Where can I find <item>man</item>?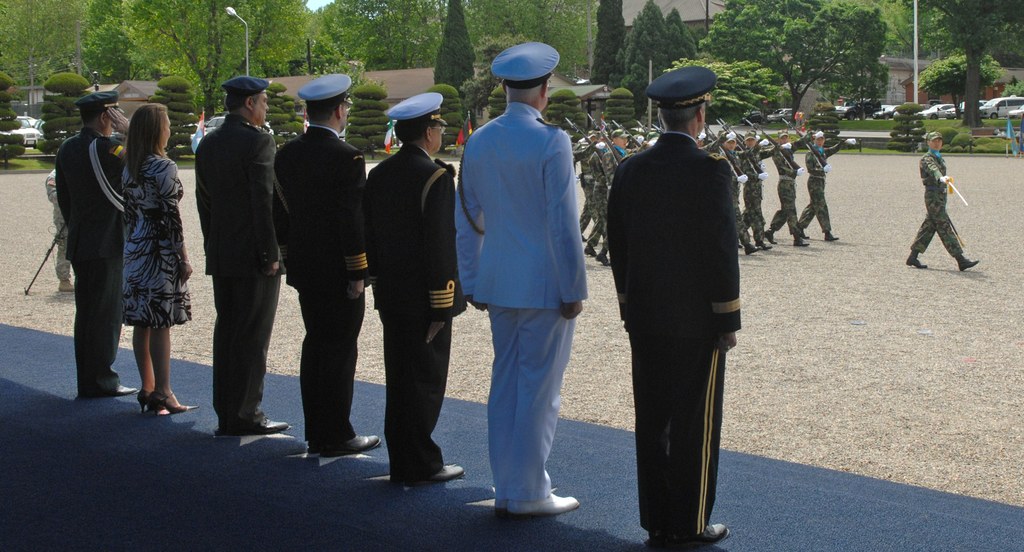
You can find it at box=[188, 69, 286, 438].
